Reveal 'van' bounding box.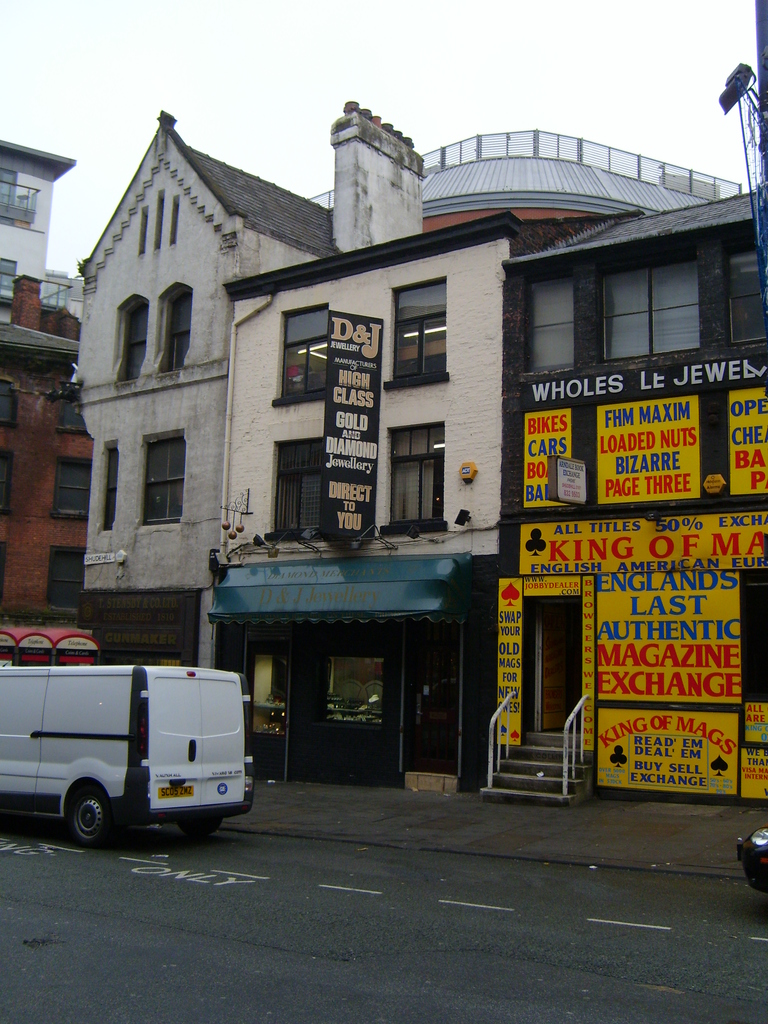
Revealed: <region>0, 662, 256, 850</region>.
